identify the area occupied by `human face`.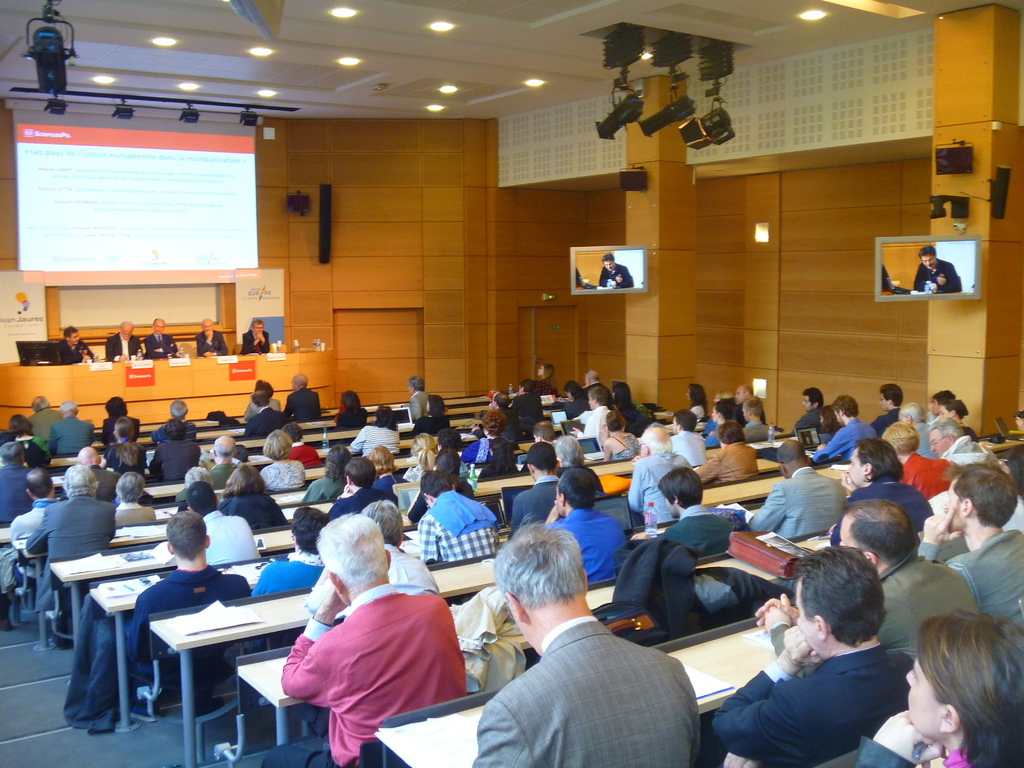
Area: {"left": 905, "top": 658, "right": 948, "bottom": 747}.
